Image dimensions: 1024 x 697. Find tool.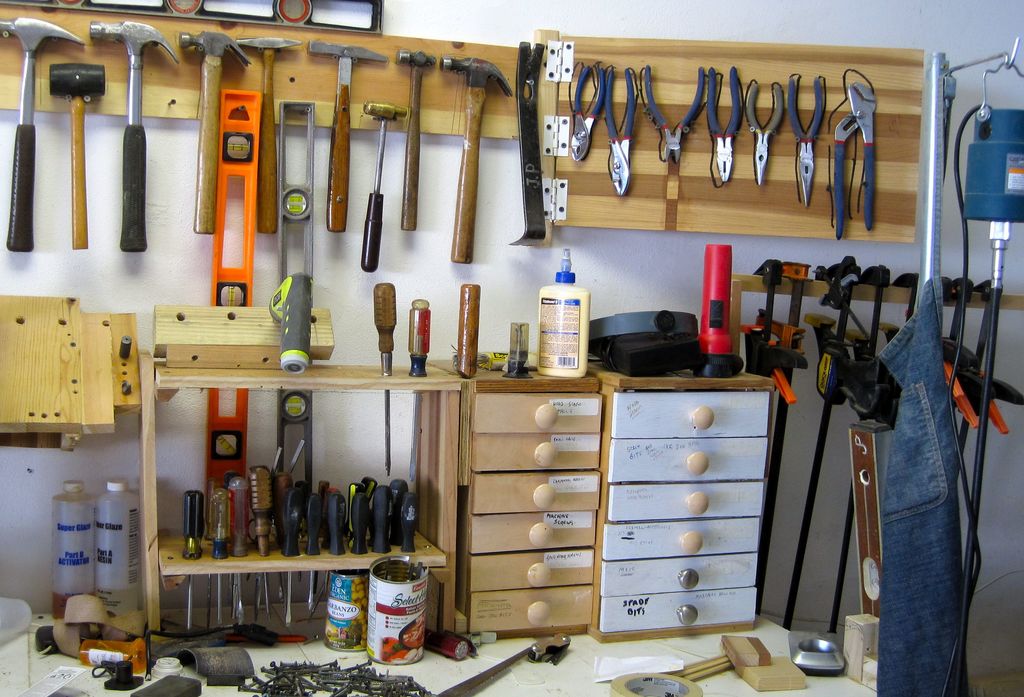
[307,40,389,232].
